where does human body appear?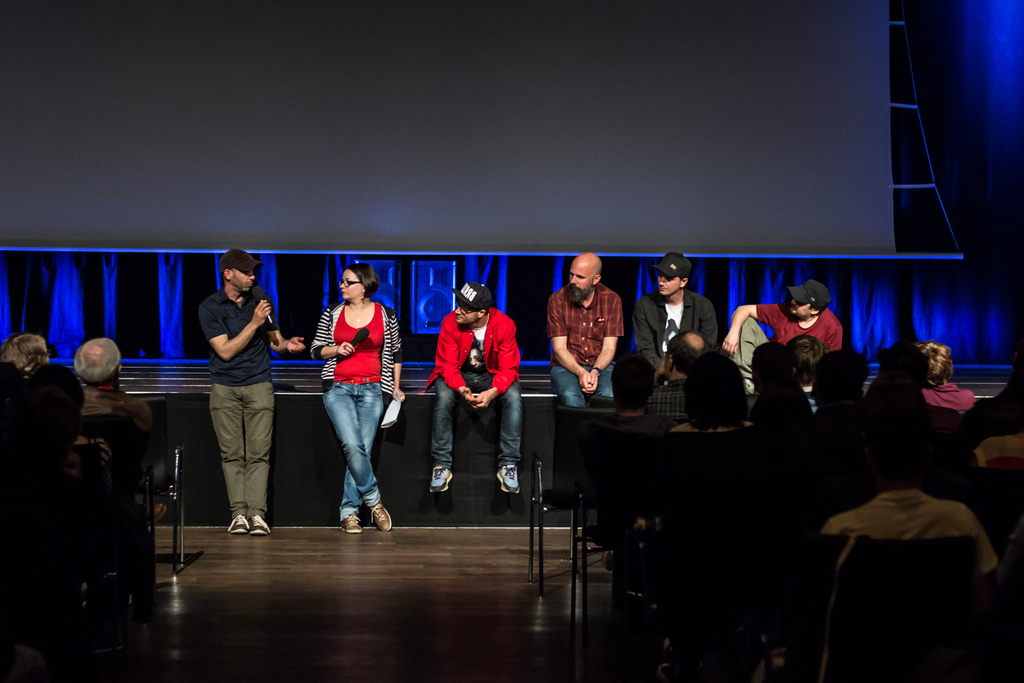
Appears at 185 256 275 554.
